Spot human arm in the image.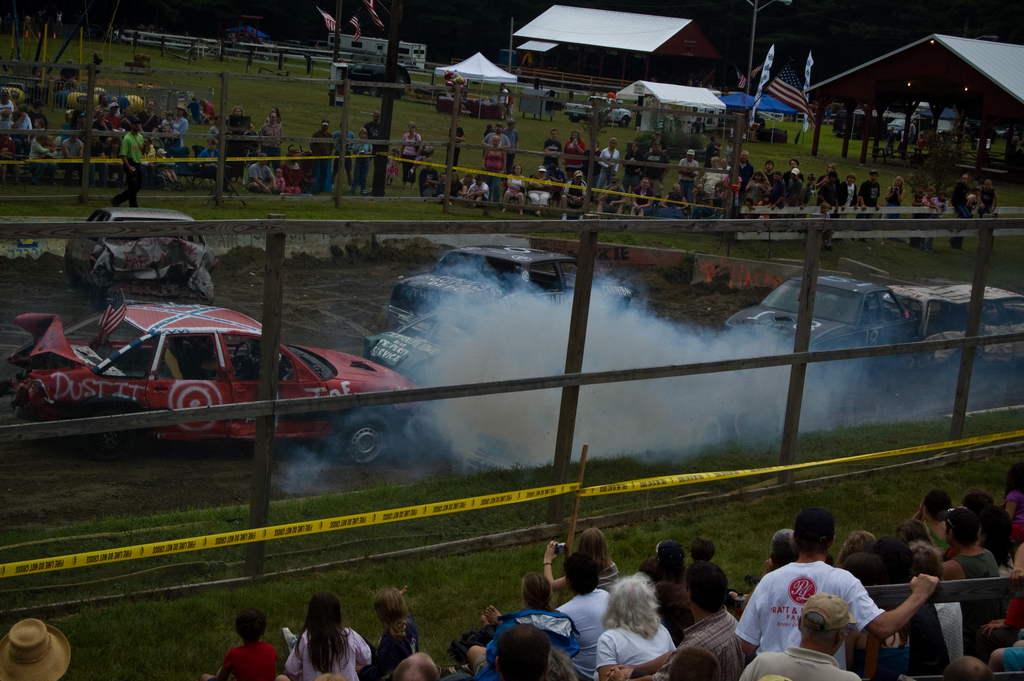
human arm found at bbox=(691, 189, 698, 209).
